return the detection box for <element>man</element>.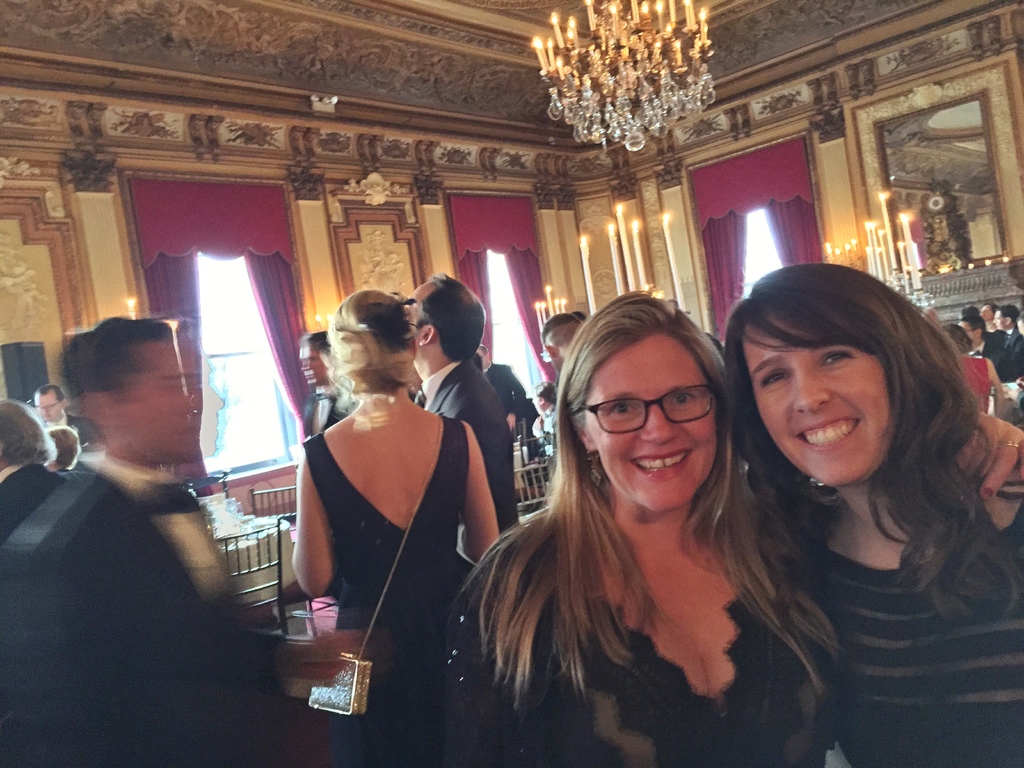
[left=552, top=308, right=583, bottom=432].
